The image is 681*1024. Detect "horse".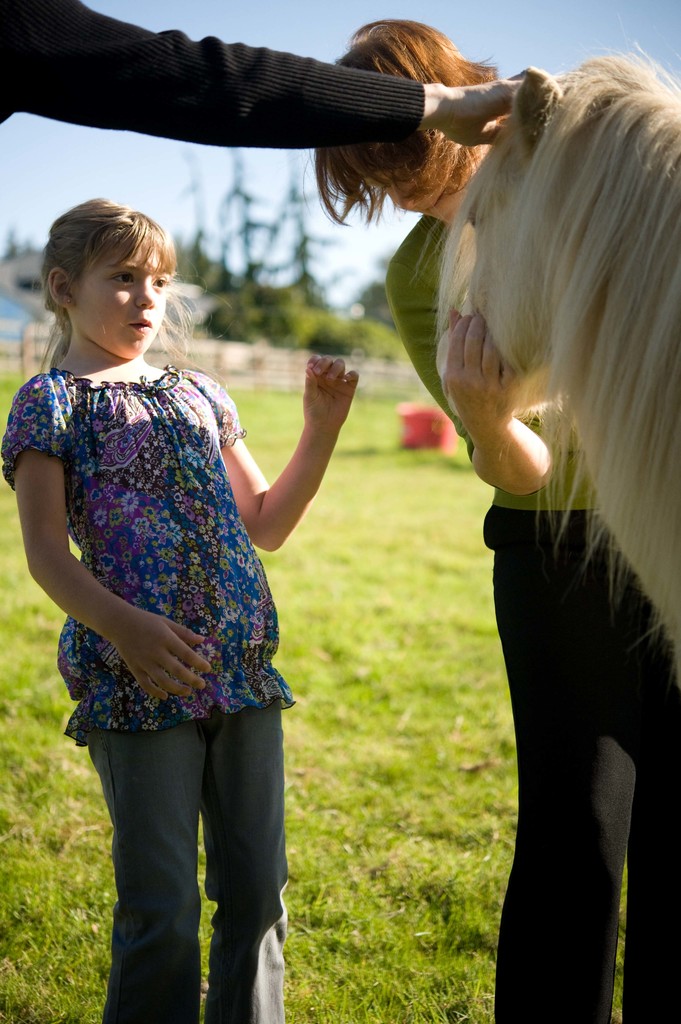
Detection: 413, 41, 680, 671.
